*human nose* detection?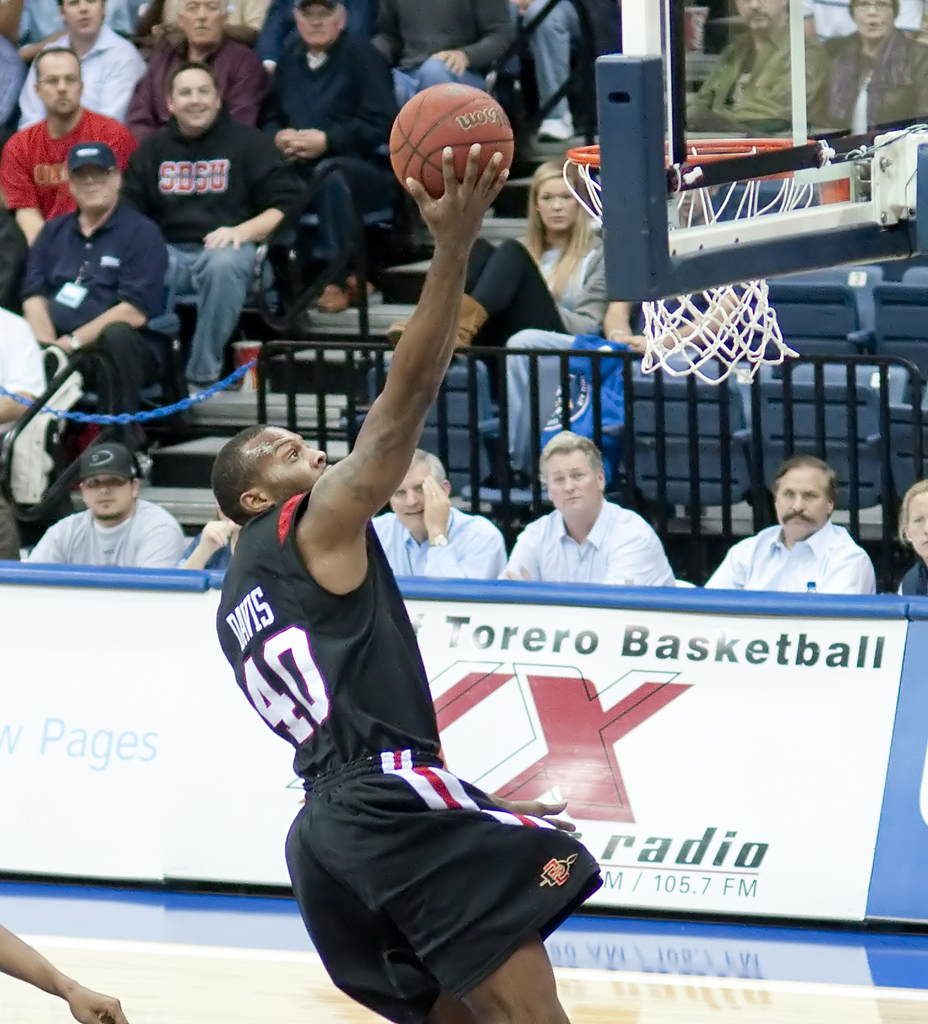
[563,474,574,491]
